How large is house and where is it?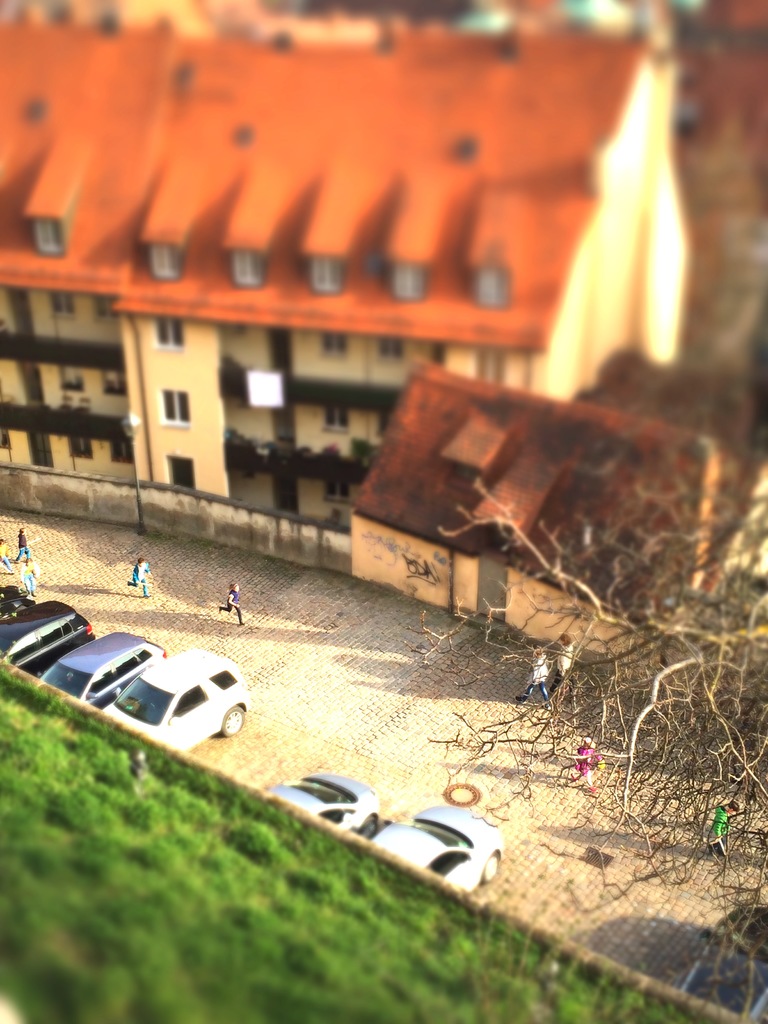
Bounding box: BBox(0, 17, 679, 568).
